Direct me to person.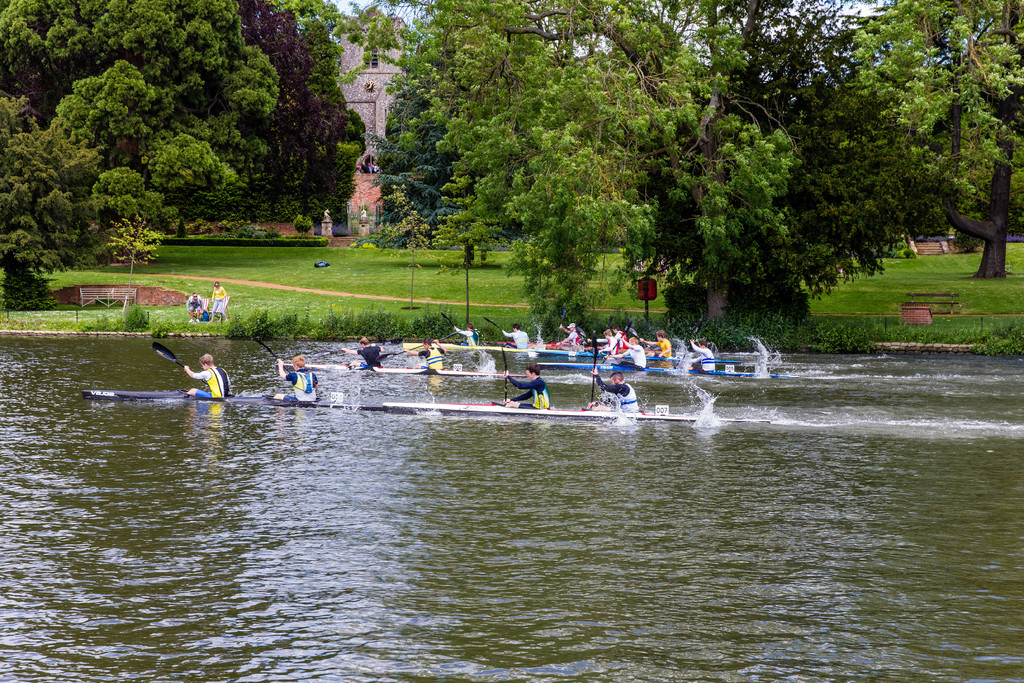
Direction: box=[337, 338, 385, 368].
